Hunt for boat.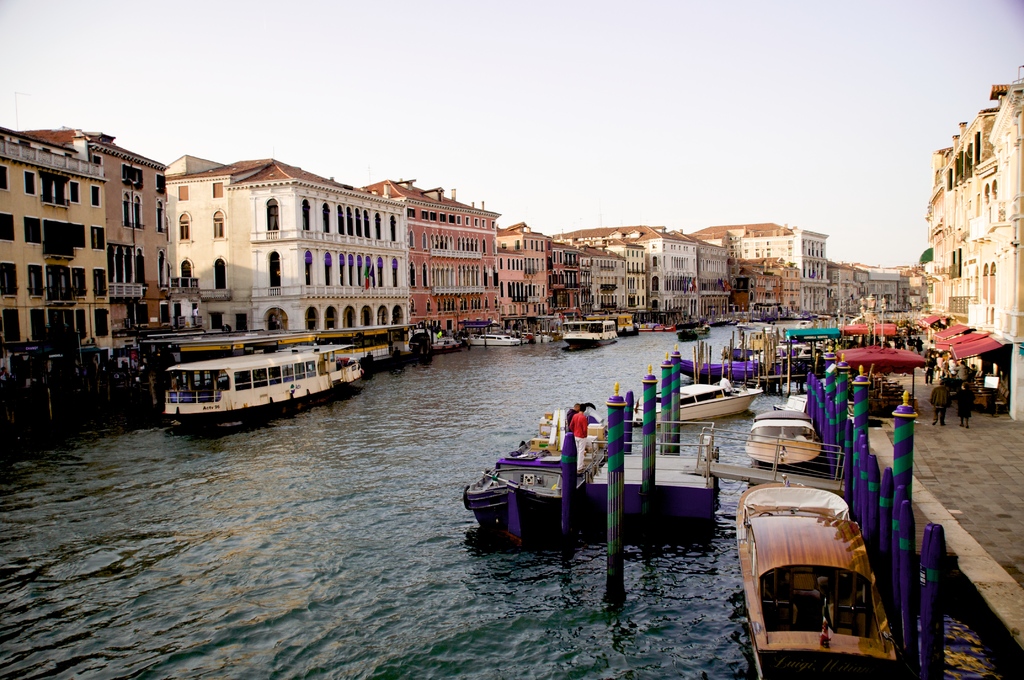
Hunted down at 173 319 417 375.
